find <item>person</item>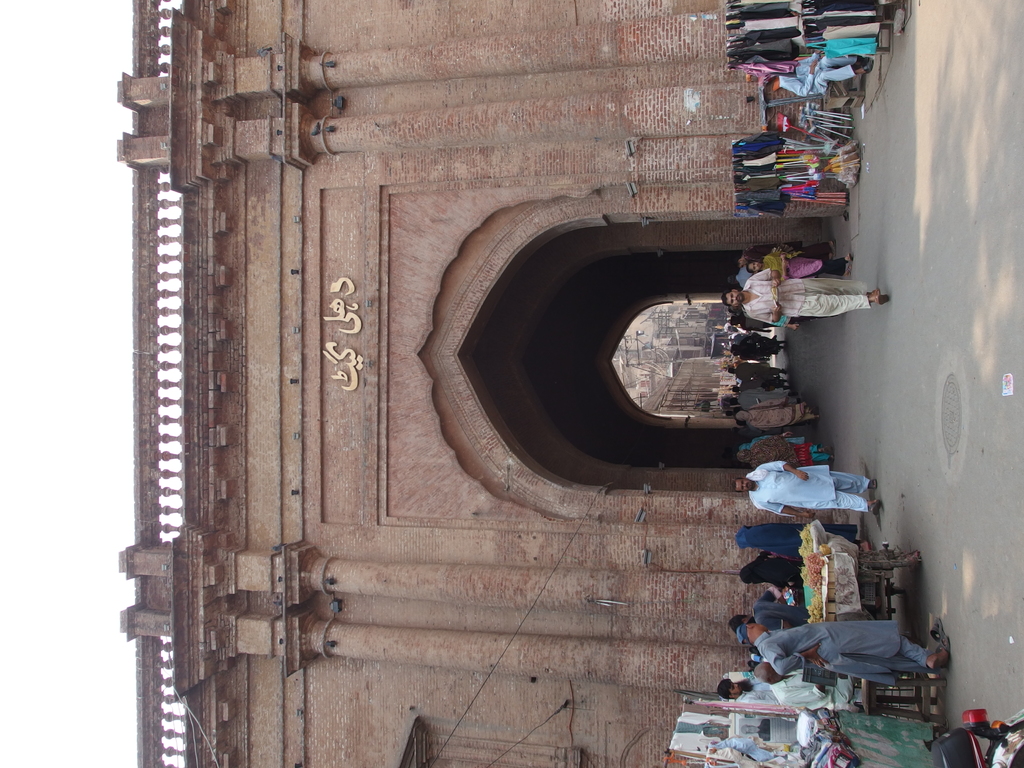
left=735, top=460, right=877, bottom=516
